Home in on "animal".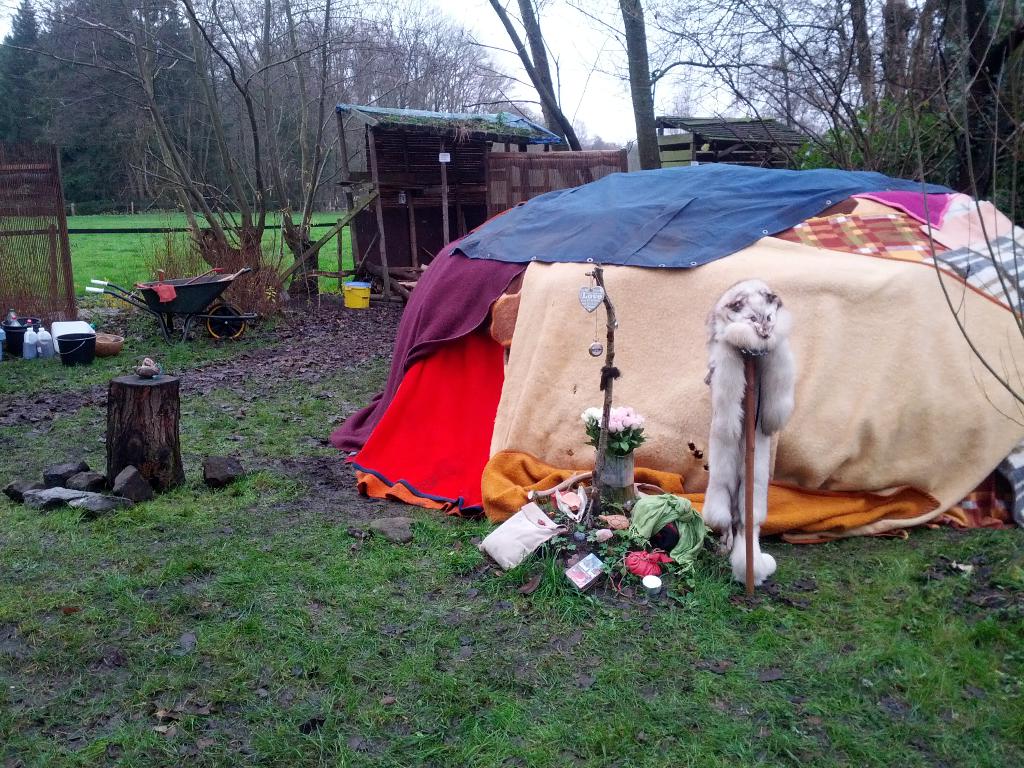
Homed in at Rect(700, 285, 796, 585).
